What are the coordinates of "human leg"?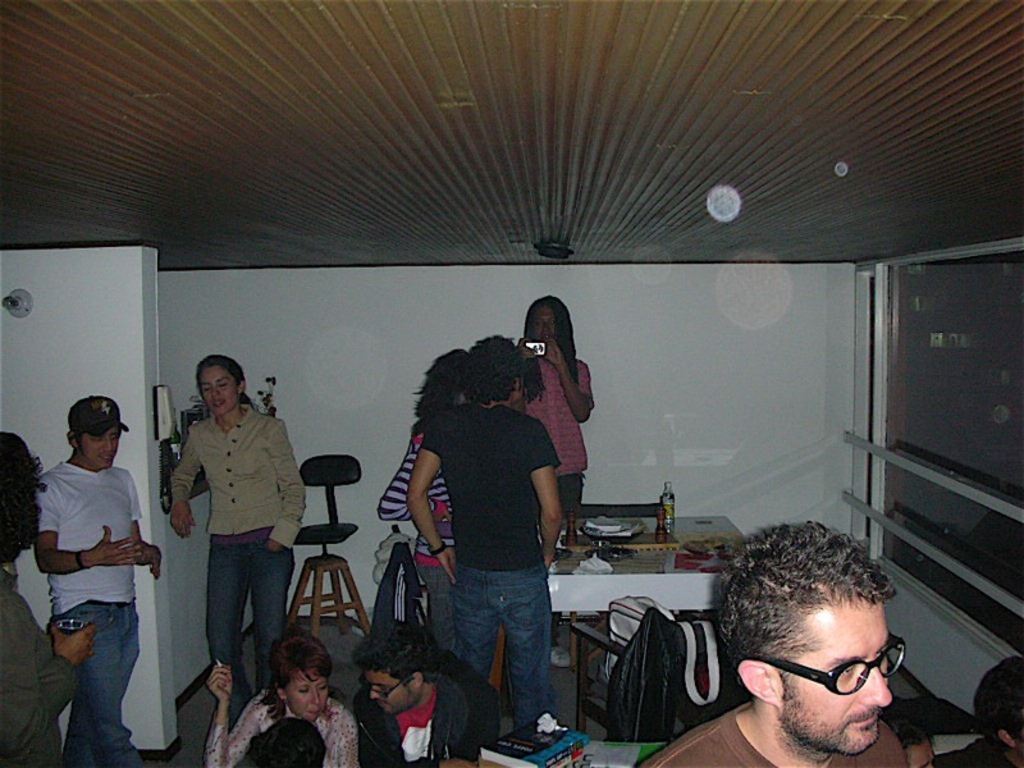
box=[247, 541, 292, 685].
